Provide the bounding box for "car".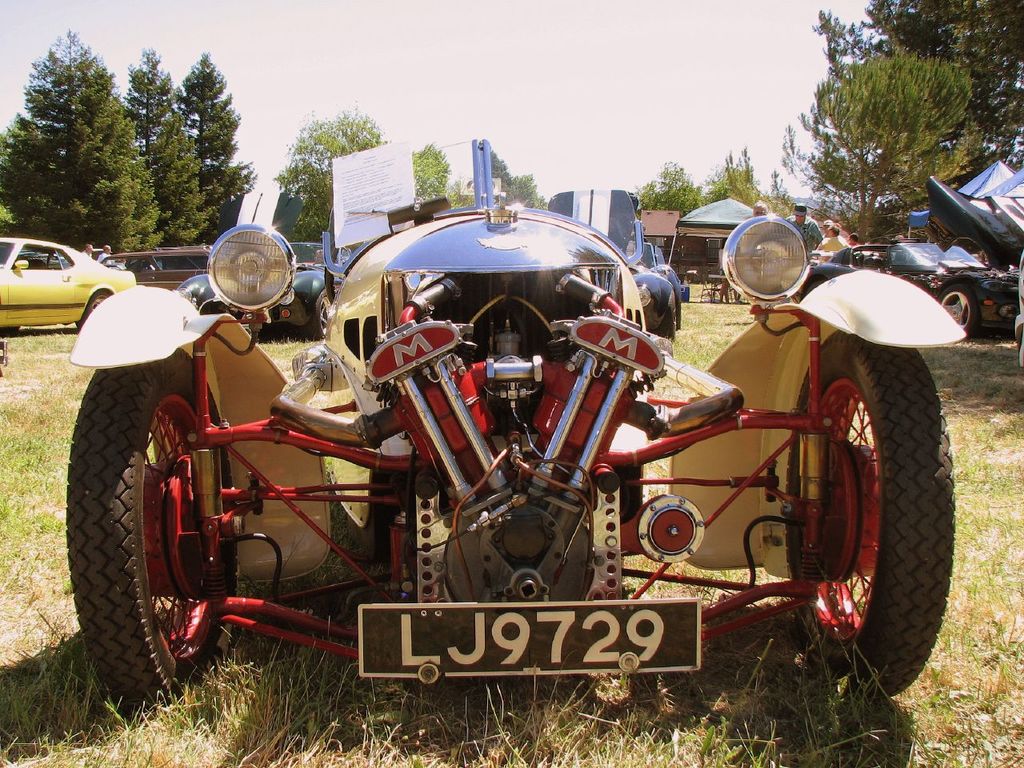
<region>62, 132, 963, 728</region>.
